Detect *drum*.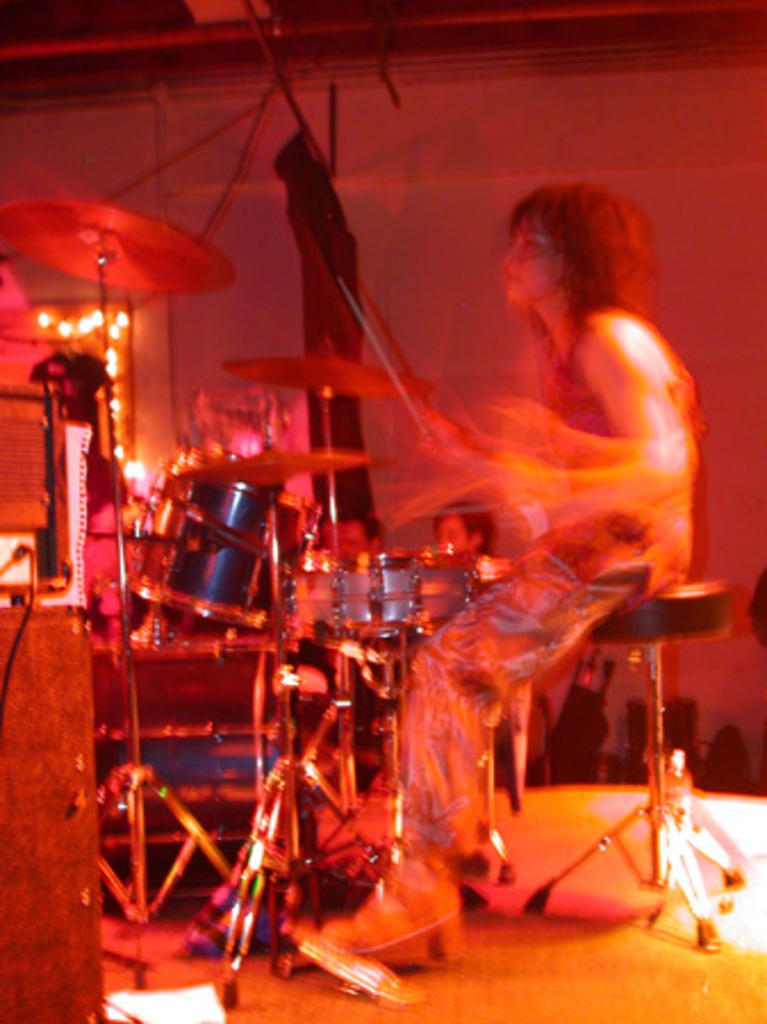
Detected at 89,633,403,919.
